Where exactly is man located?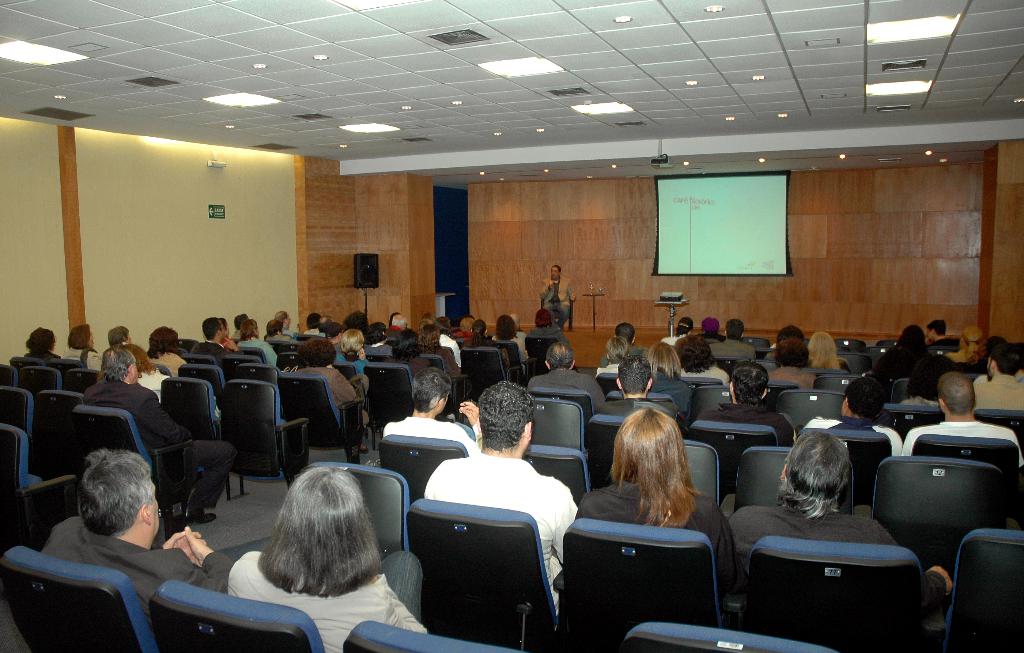
Its bounding box is <box>959,335,1005,378</box>.
